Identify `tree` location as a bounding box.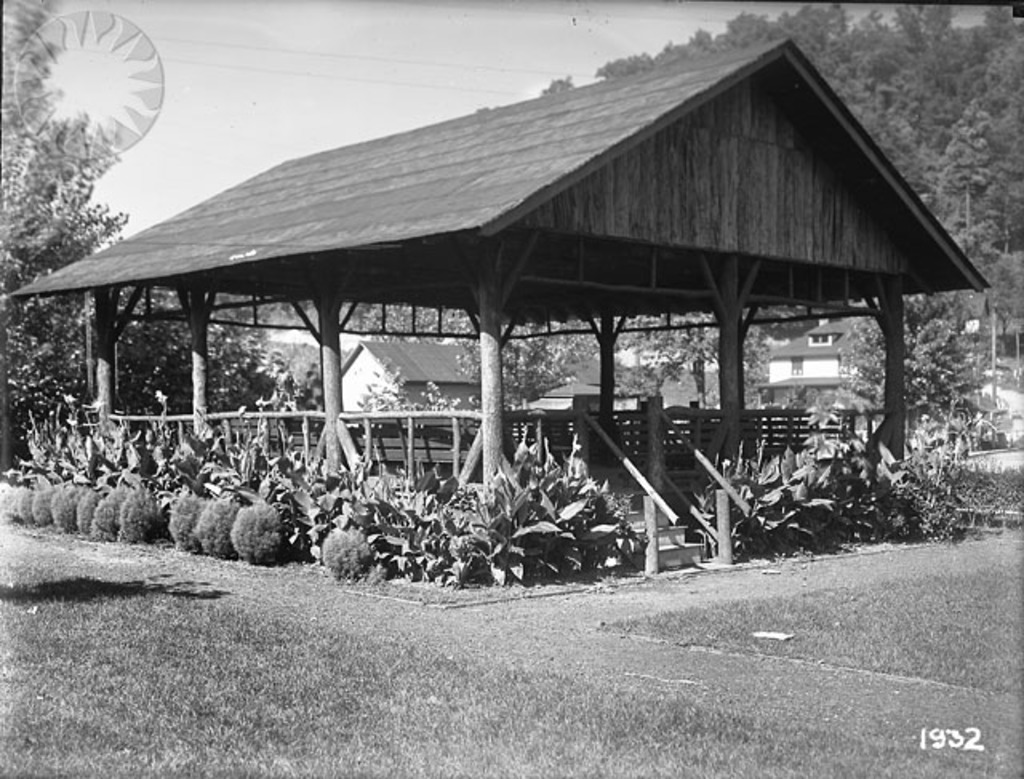
bbox=(834, 286, 997, 414).
